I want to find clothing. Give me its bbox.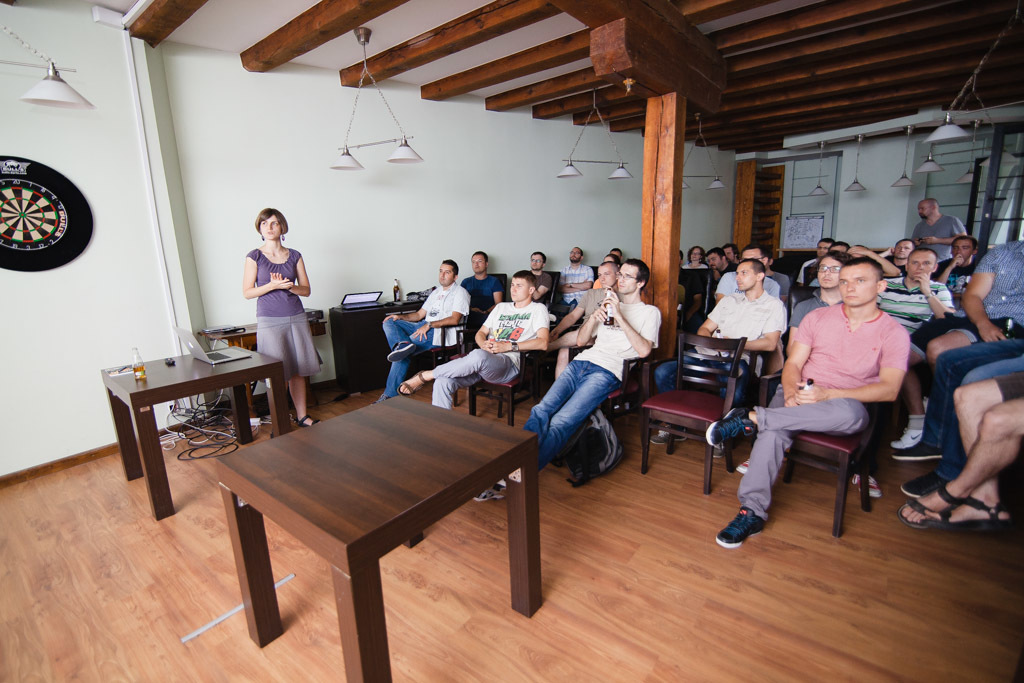
[903,207,967,283].
